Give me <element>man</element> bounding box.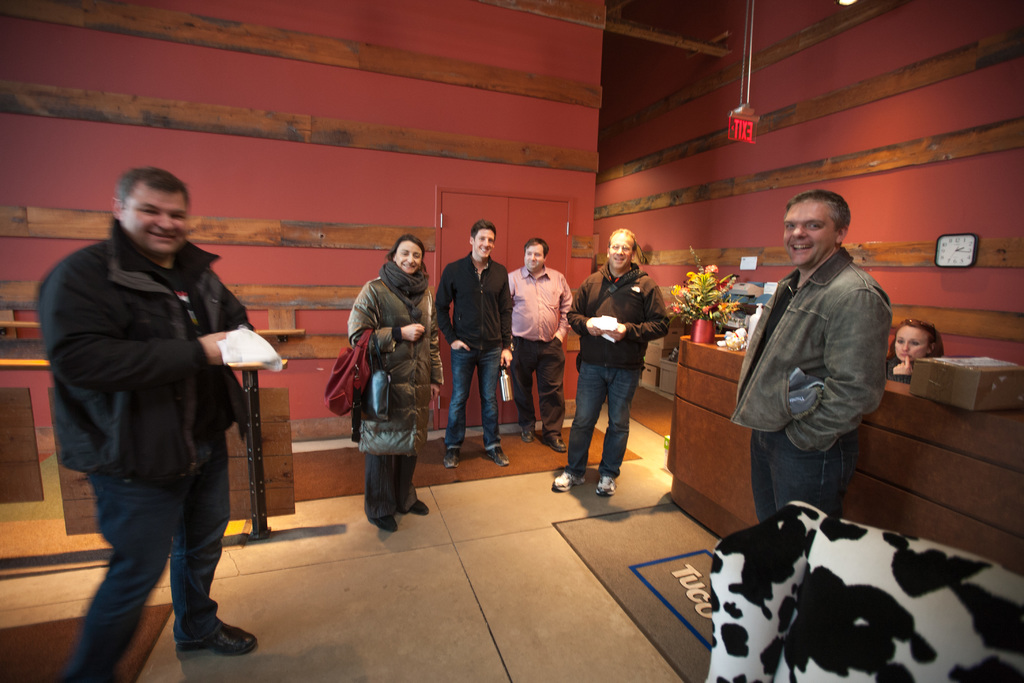
551 224 670 497.
